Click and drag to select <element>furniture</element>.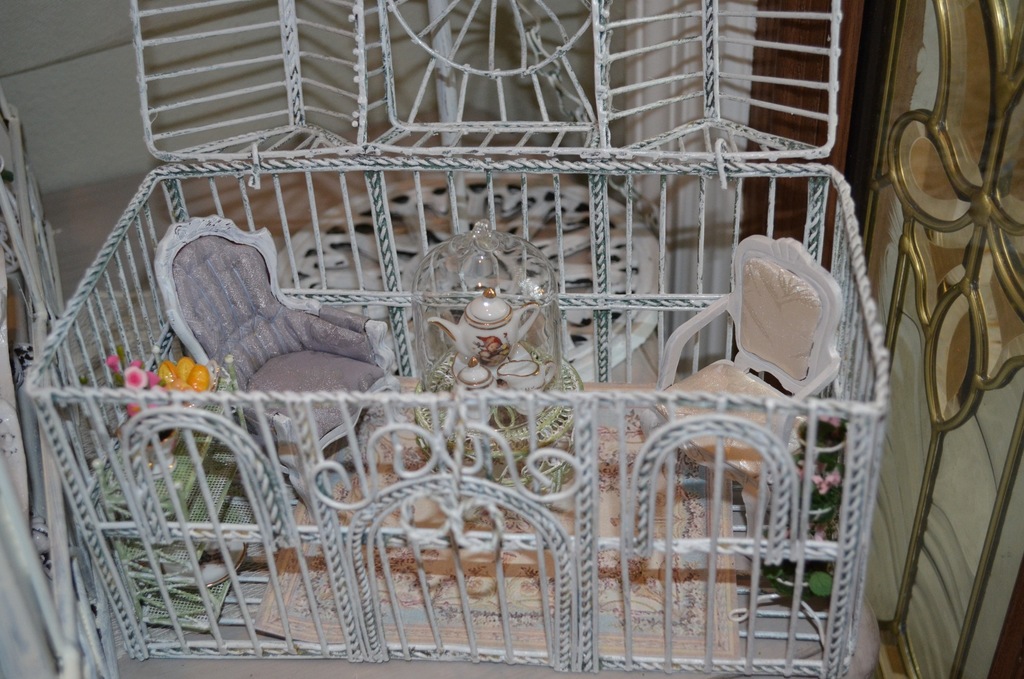
Selection: Rect(149, 217, 400, 532).
